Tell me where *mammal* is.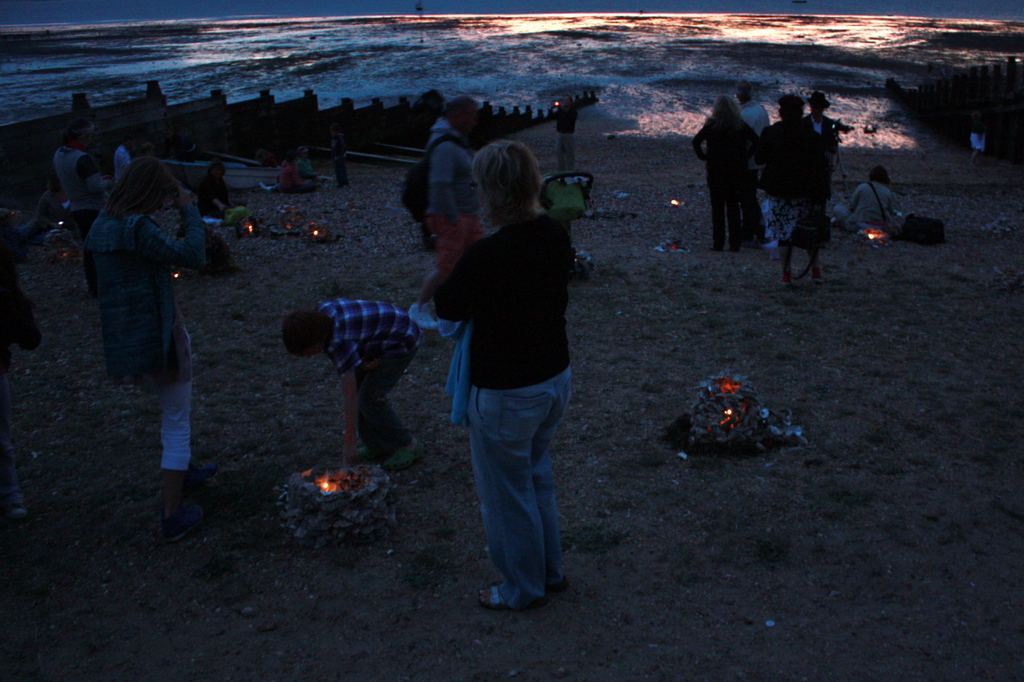
*mammal* is at x1=22 y1=182 x2=59 y2=238.
